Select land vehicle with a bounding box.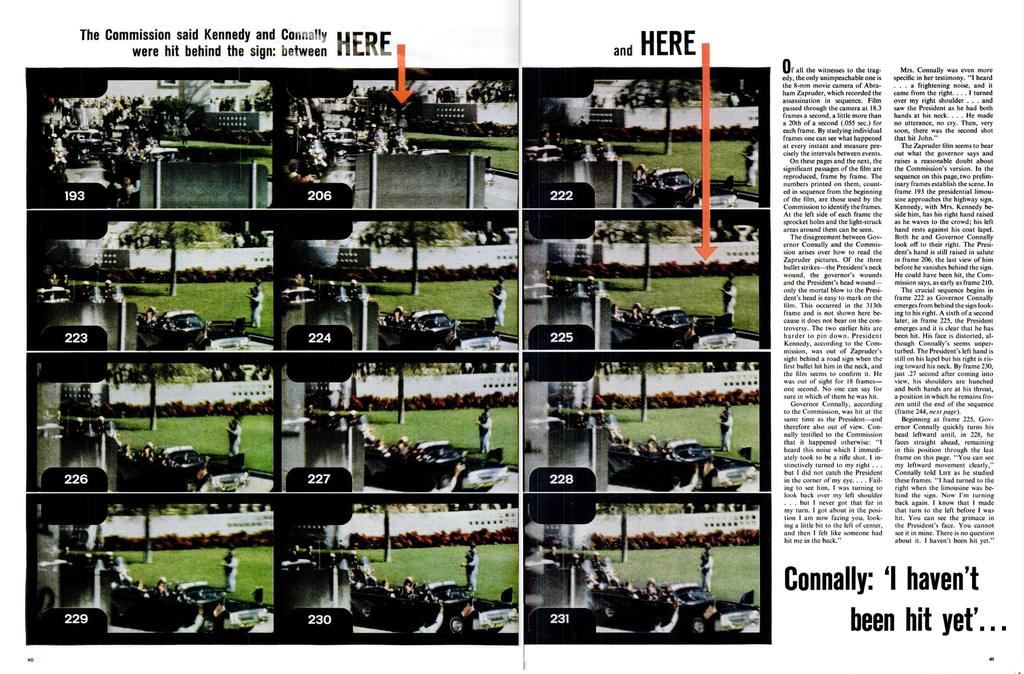
[x1=605, y1=436, x2=763, y2=488].
